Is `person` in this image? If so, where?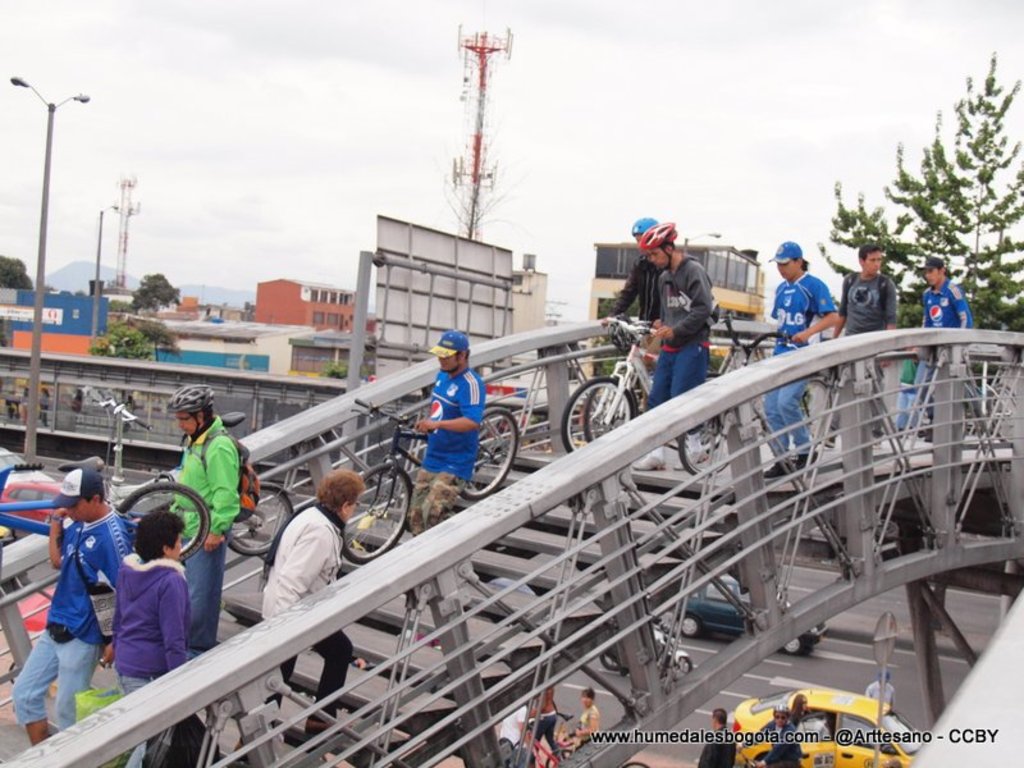
Yes, at (694,709,737,767).
